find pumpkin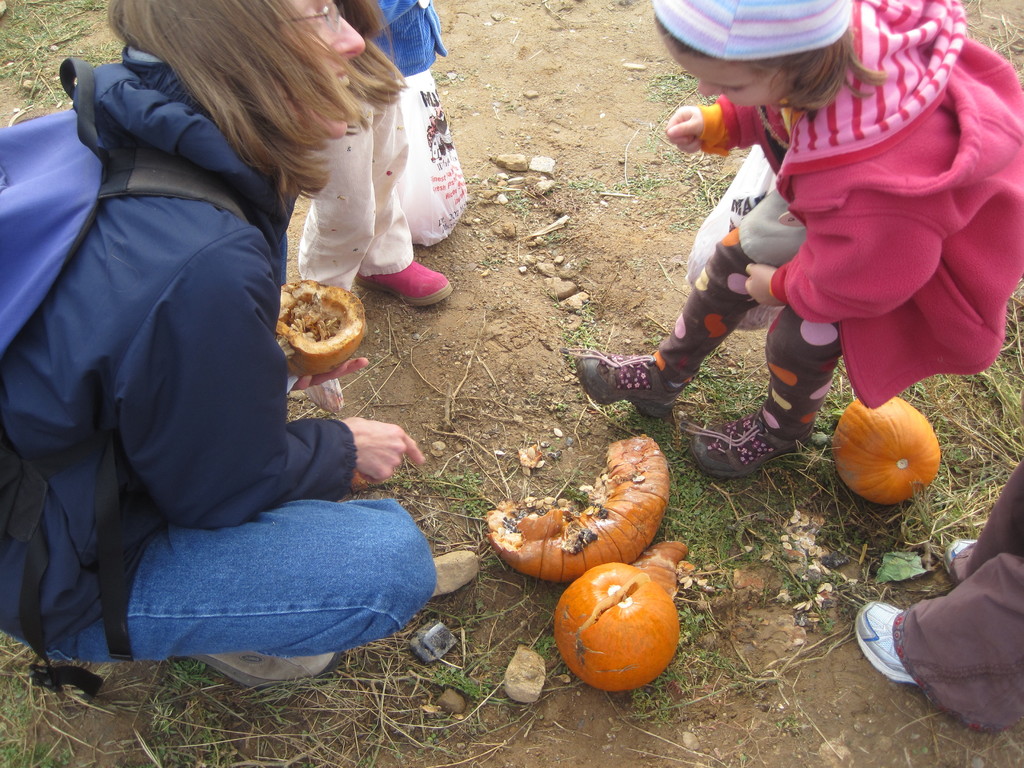
[829,392,940,507]
